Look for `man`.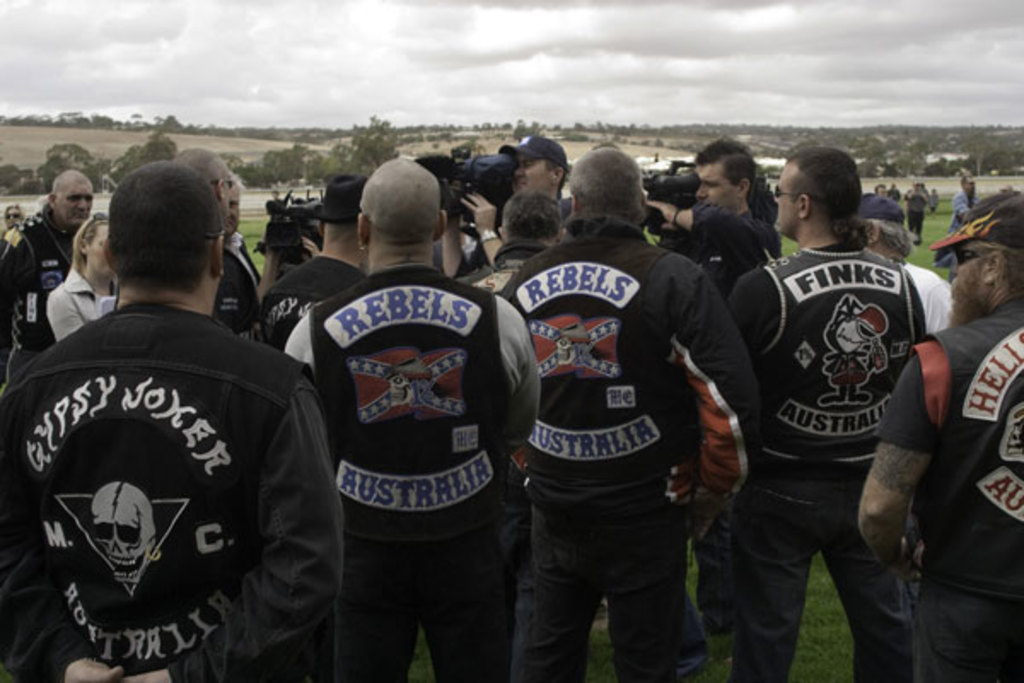
Found: 0:167:94:379.
